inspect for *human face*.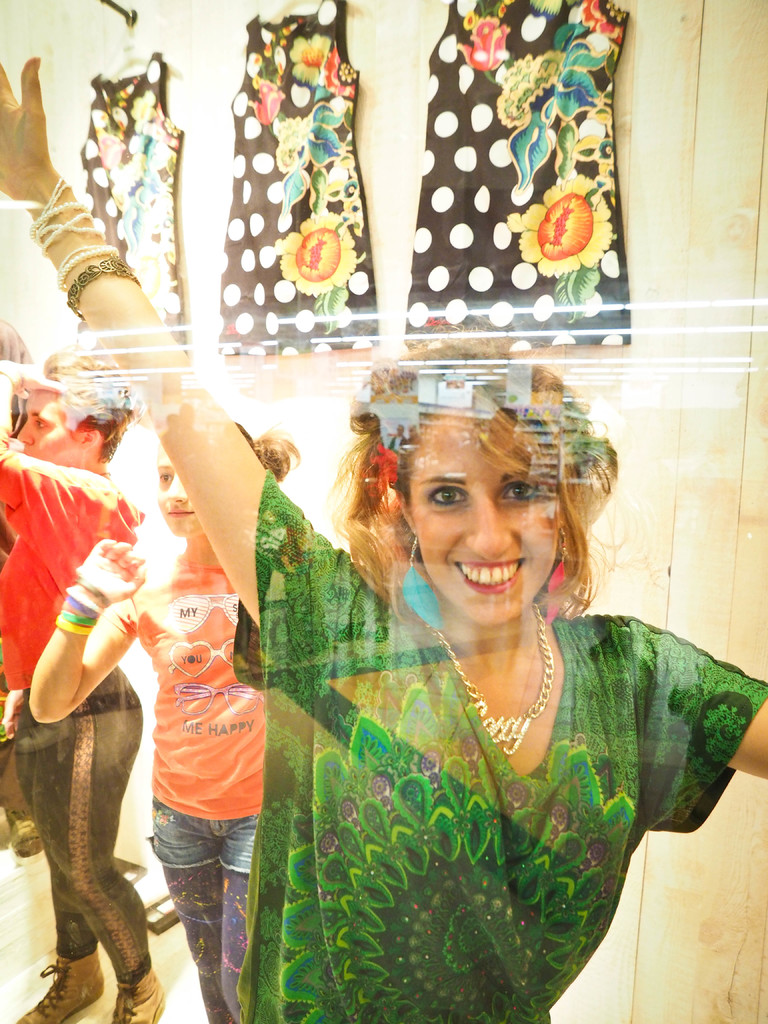
Inspection: bbox(12, 386, 88, 468).
